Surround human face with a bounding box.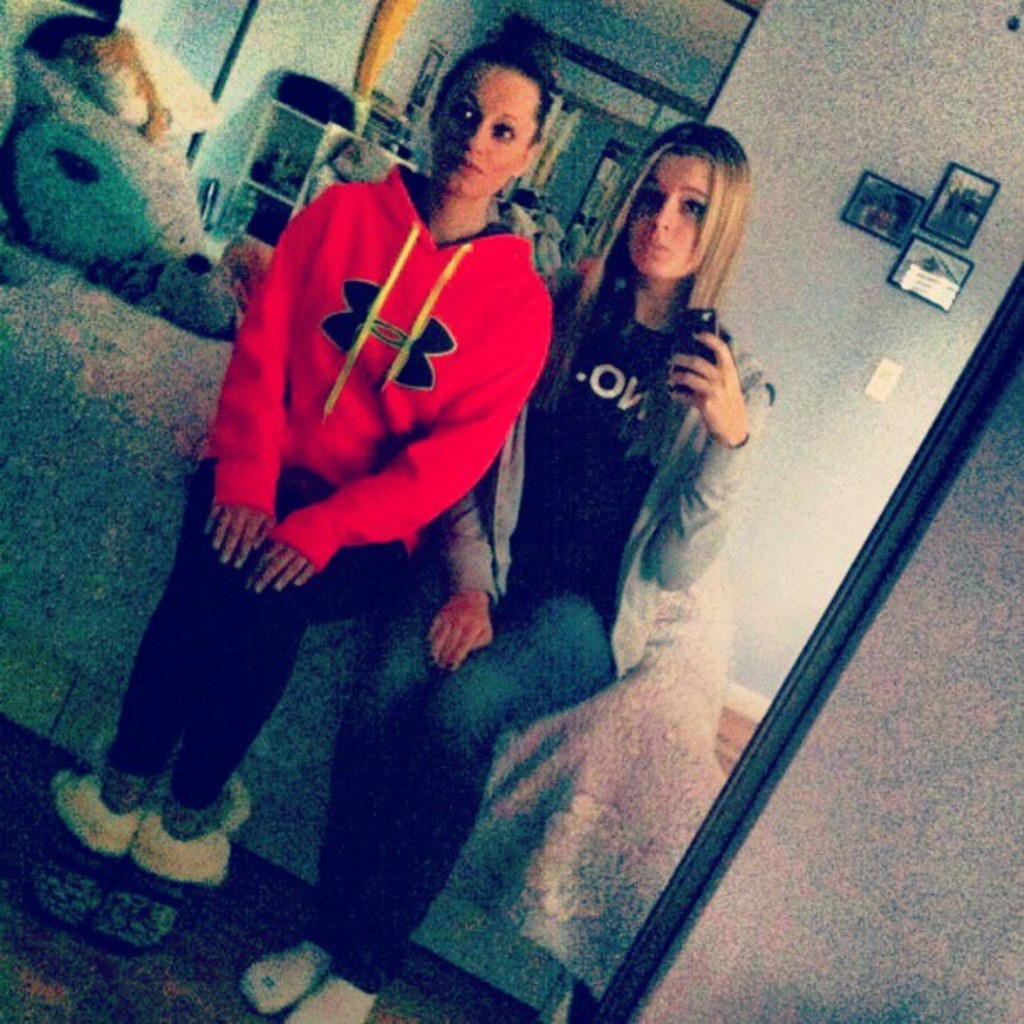
pyautogui.locateOnScreen(631, 159, 706, 278).
